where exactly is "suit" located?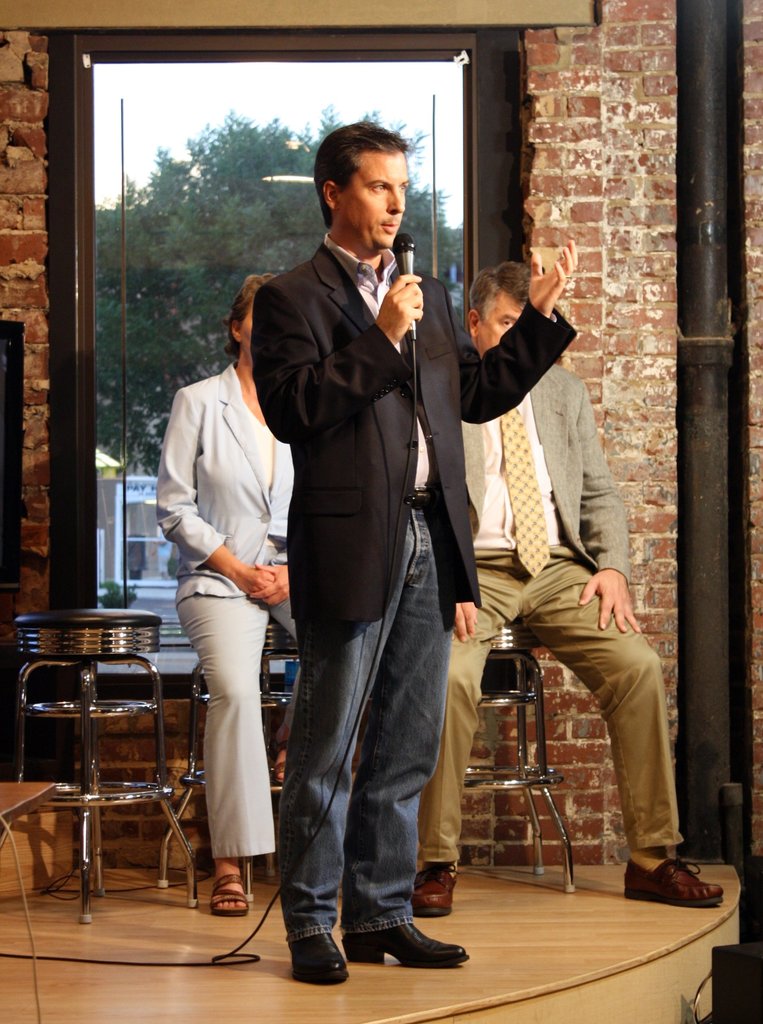
Its bounding box is locate(249, 237, 582, 630).
